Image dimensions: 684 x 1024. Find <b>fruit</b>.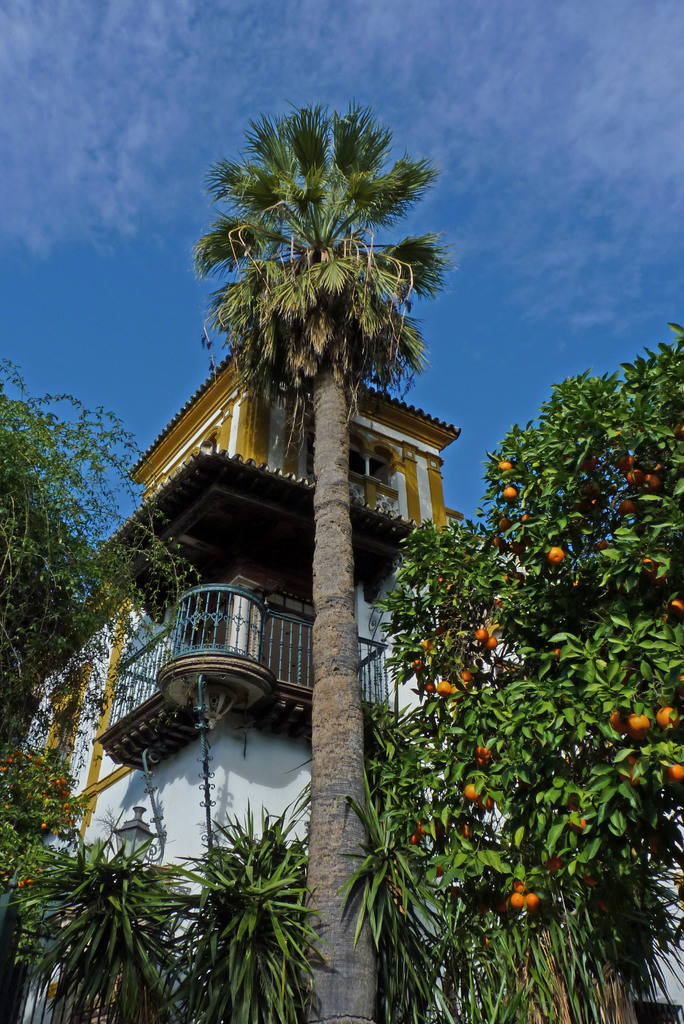
box=[626, 765, 641, 787].
